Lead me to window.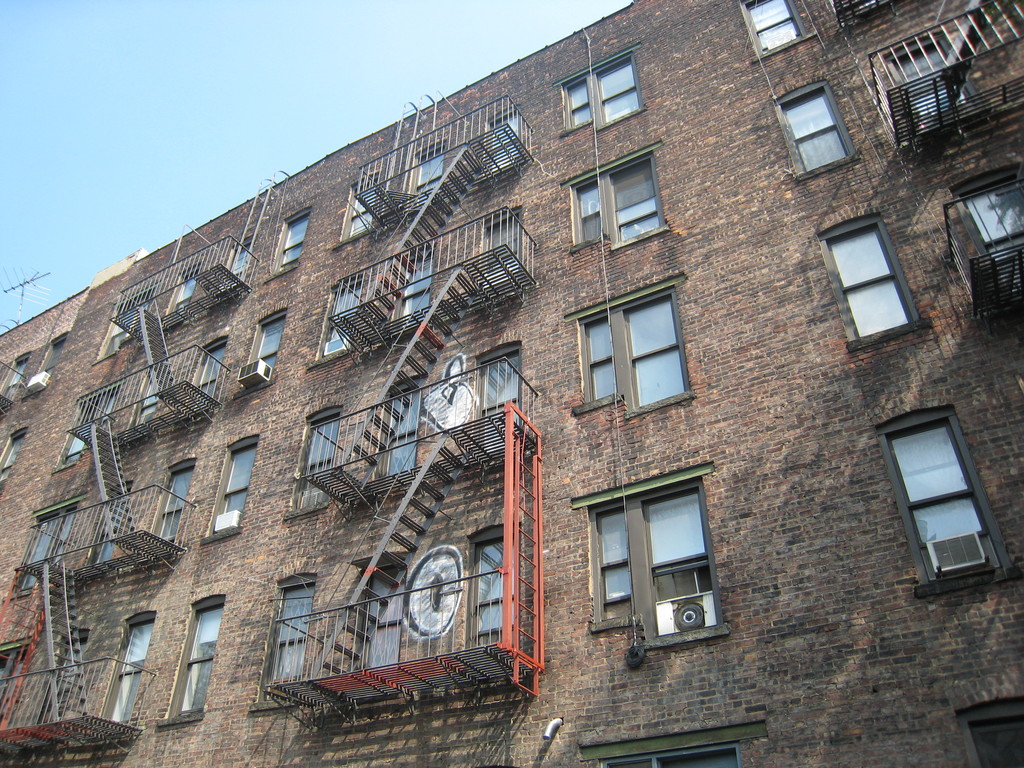
Lead to 34/338/67/380.
